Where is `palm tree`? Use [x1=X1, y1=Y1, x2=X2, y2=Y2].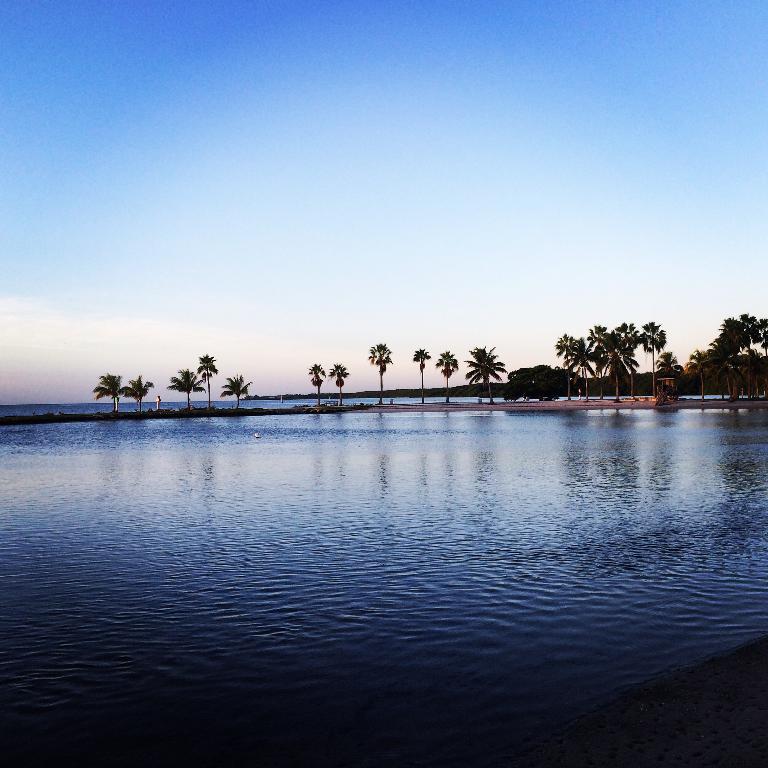
[x1=404, y1=336, x2=430, y2=425].
